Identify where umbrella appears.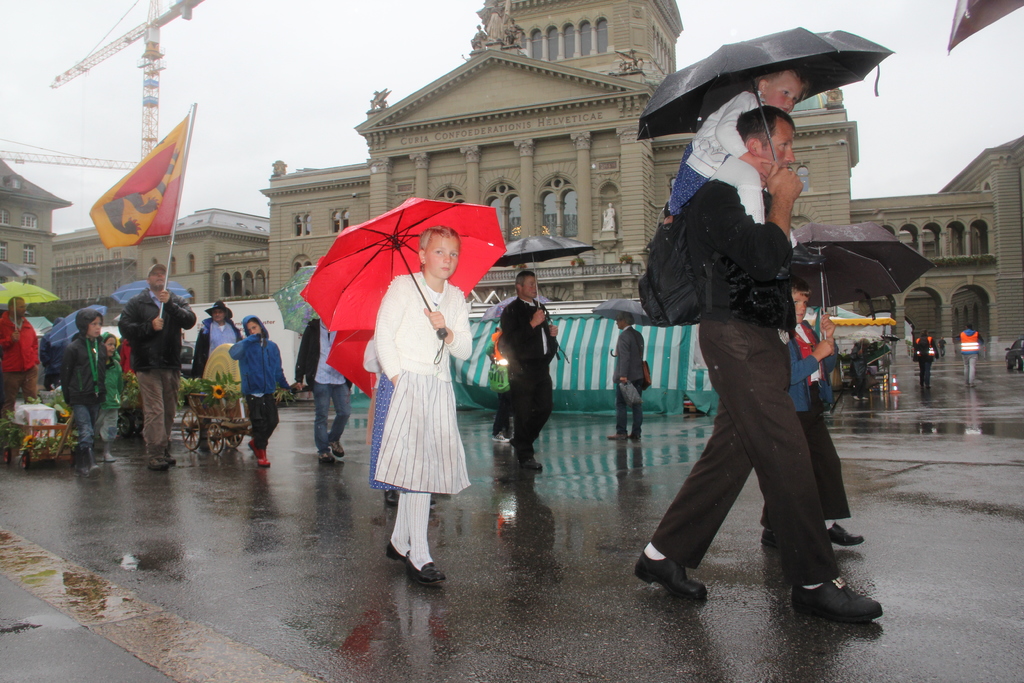
Appears at select_region(113, 283, 190, 300).
